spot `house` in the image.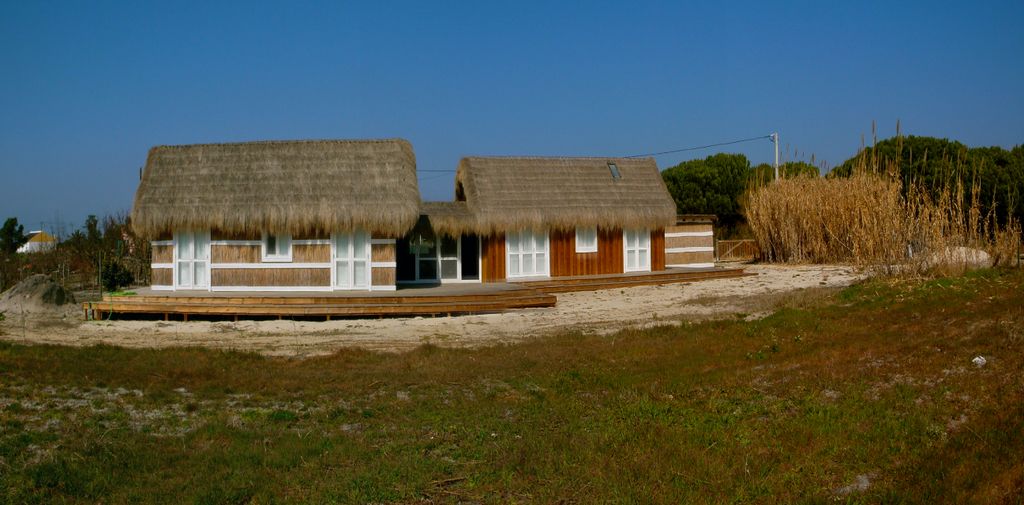
`house` found at BBox(421, 153, 683, 281).
